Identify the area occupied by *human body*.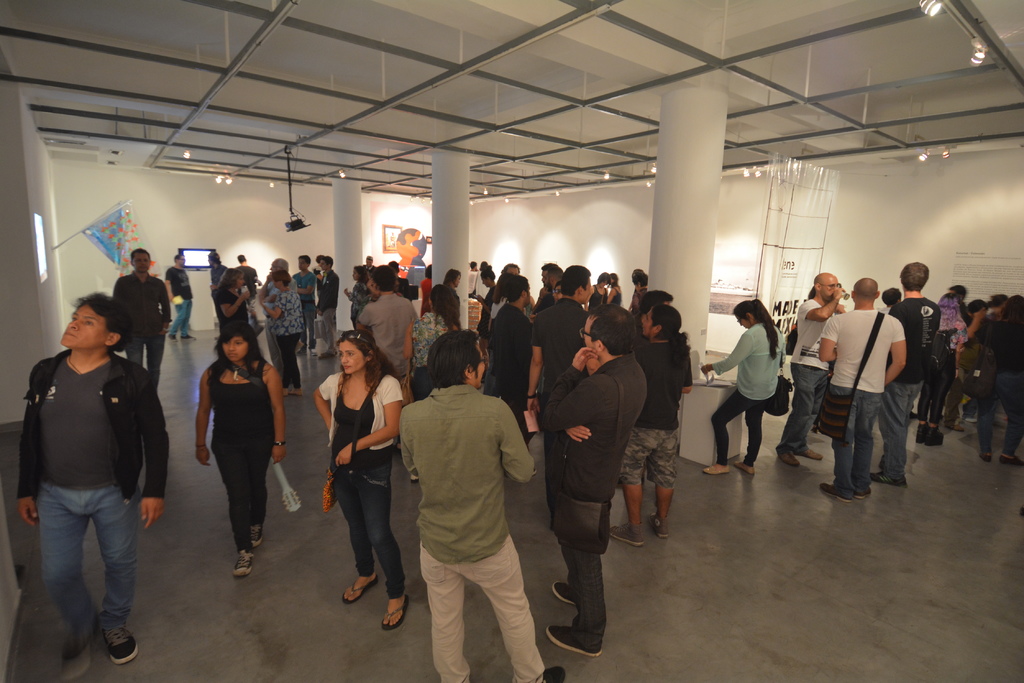
Area: box=[168, 263, 192, 344].
